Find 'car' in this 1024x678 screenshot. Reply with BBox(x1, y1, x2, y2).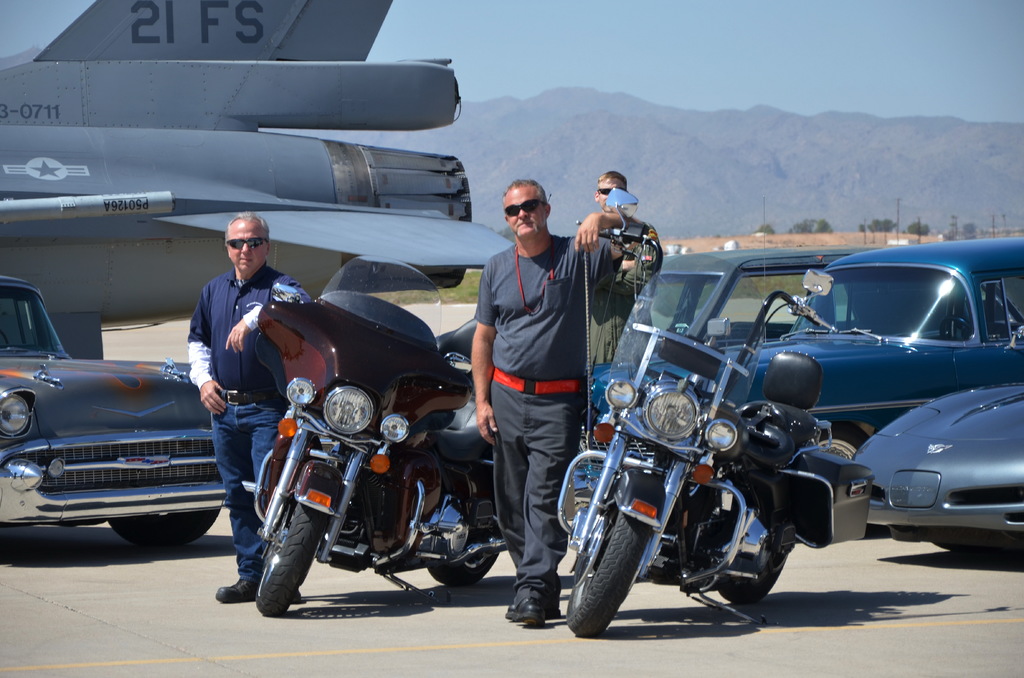
BBox(0, 275, 231, 546).
